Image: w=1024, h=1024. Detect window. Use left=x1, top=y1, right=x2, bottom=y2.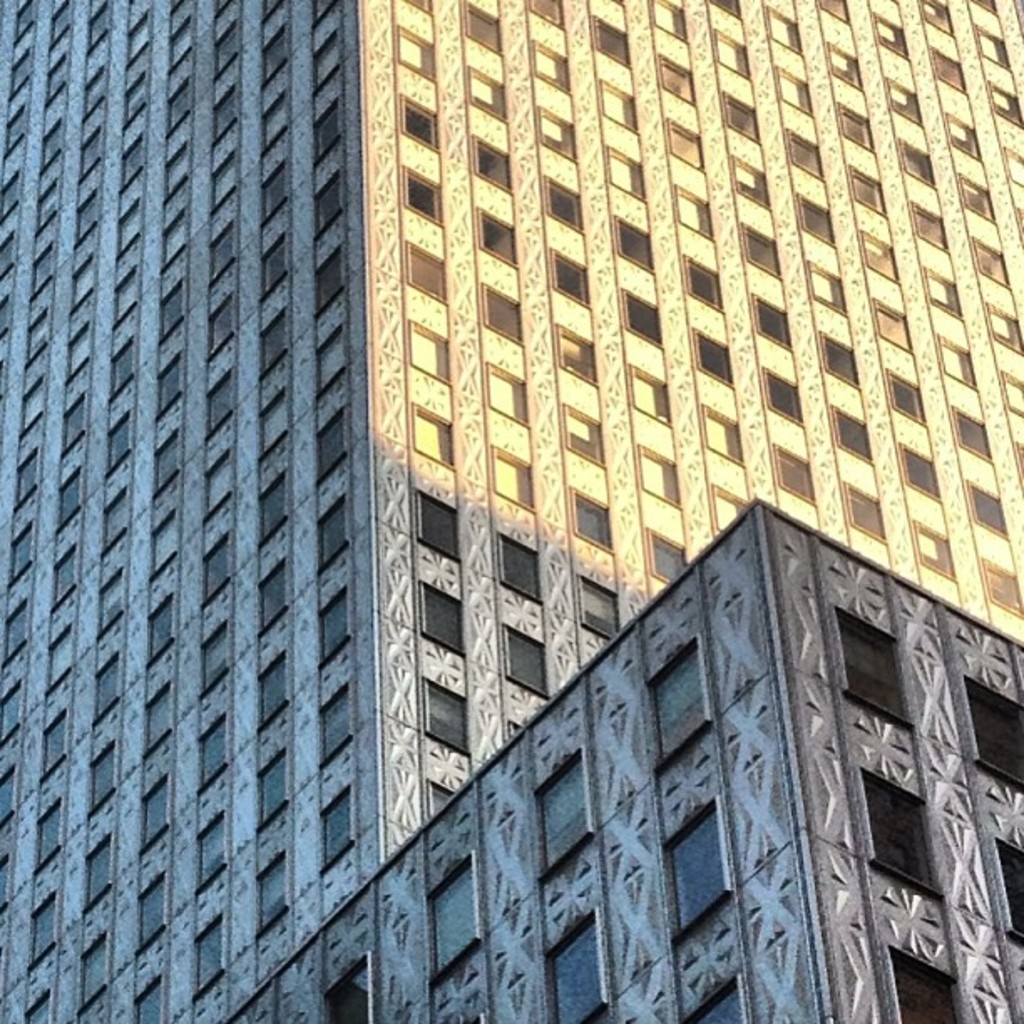
left=497, top=537, right=537, bottom=599.
